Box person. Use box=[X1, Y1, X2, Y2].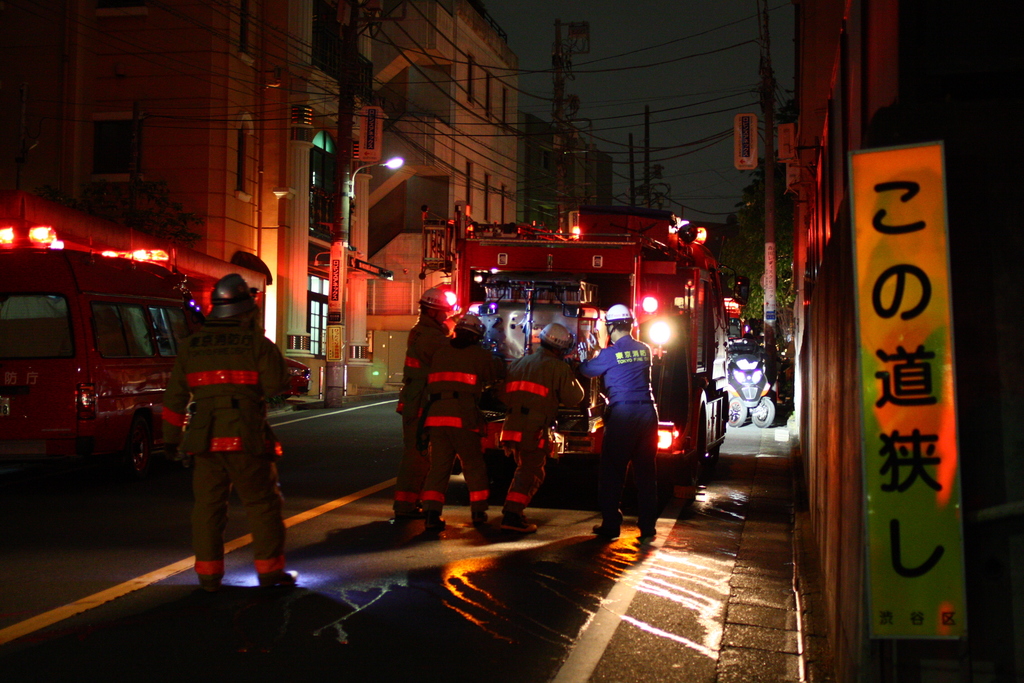
box=[392, 283, 453, 527].
